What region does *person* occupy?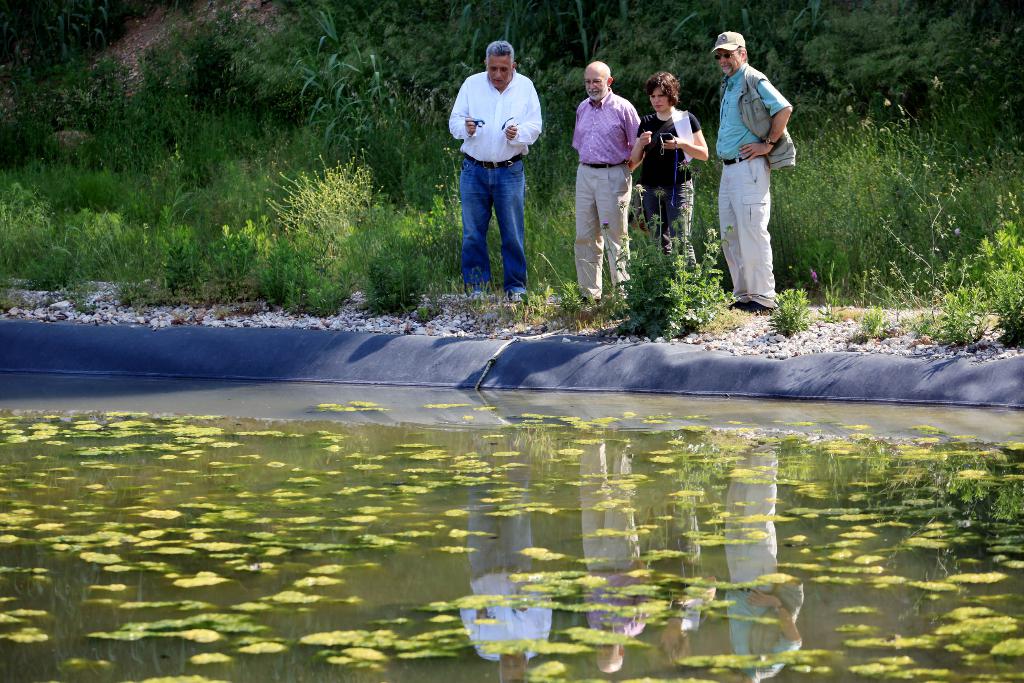
[452,30,544,287].
